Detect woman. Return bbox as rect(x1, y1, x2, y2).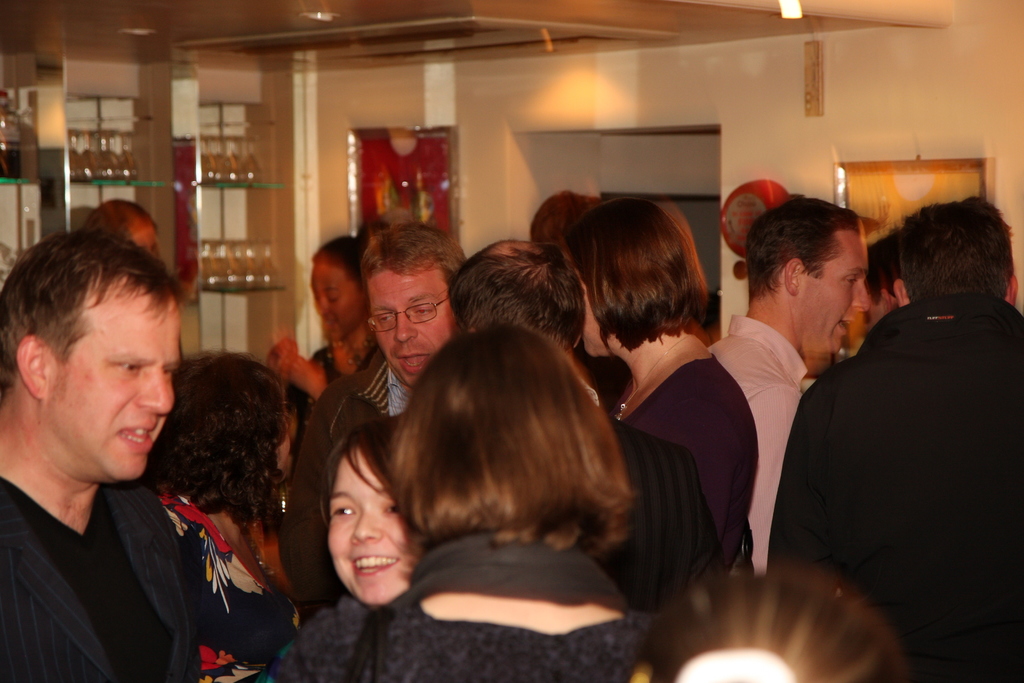
rect(266, 220, 394, 425).
